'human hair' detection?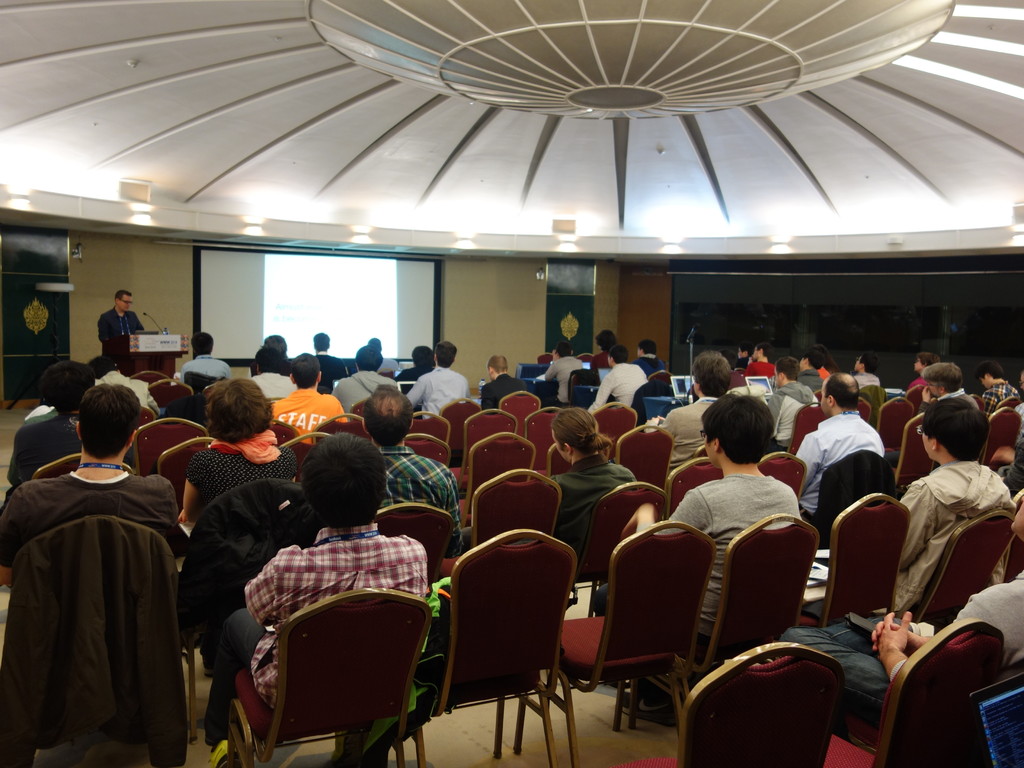
{"x1": 737, "y1": 344, "x2": 751, "y2": 356}
